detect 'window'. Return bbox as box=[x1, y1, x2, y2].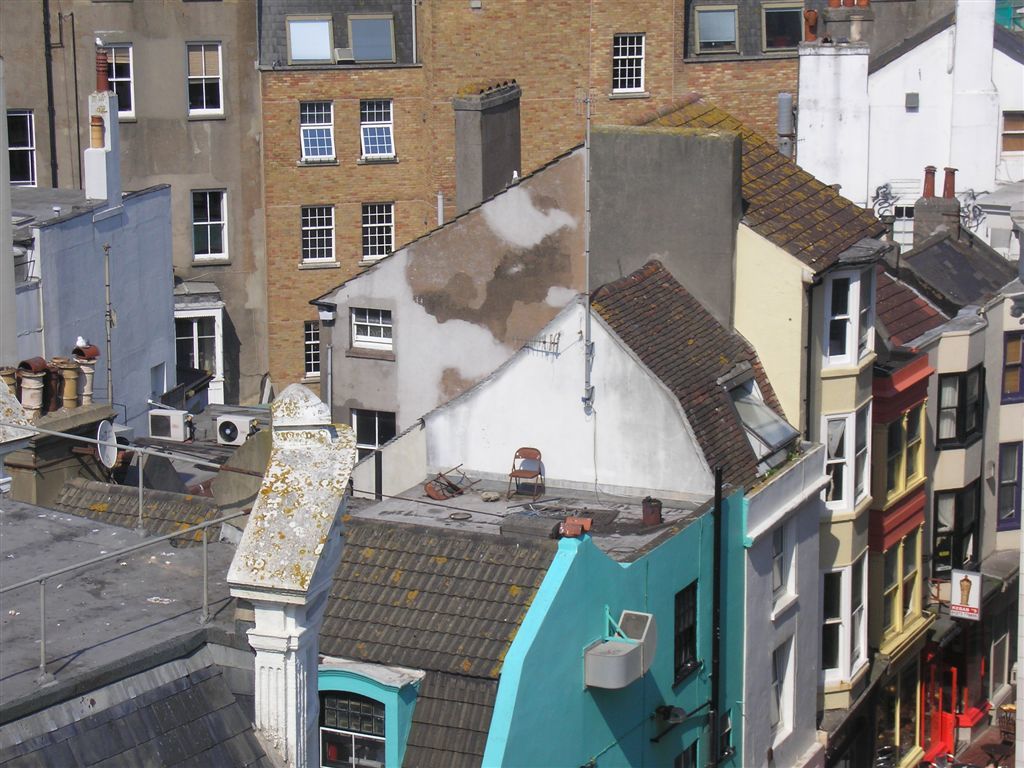
box=[351, 313, 400, 358].
